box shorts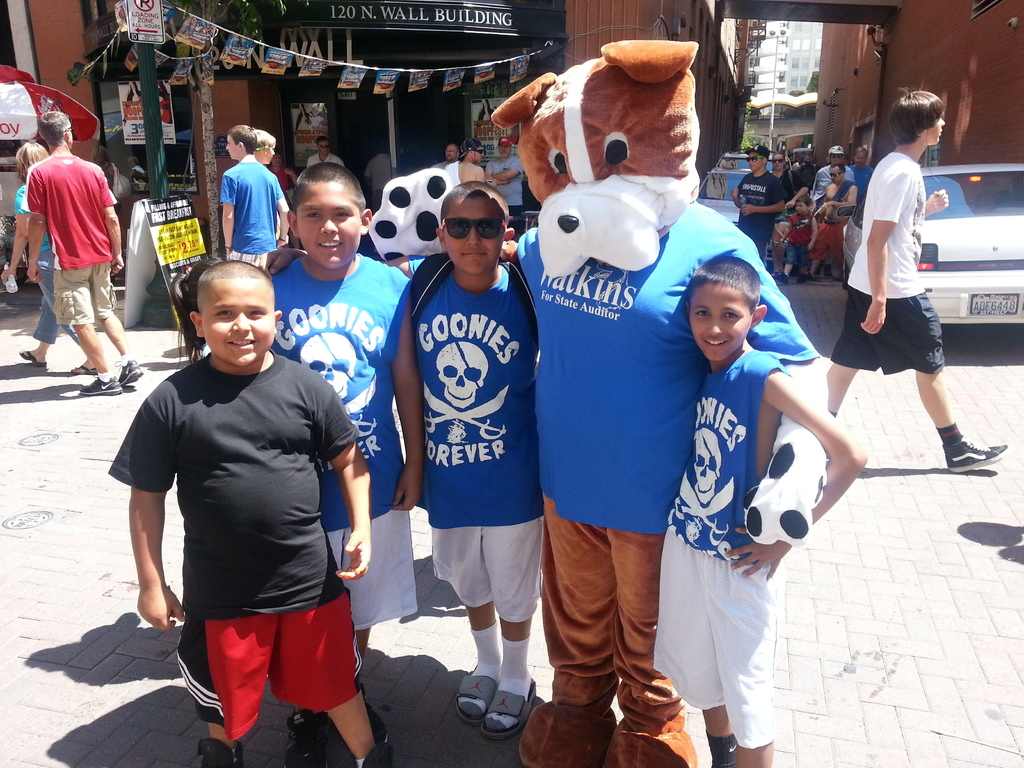
[330,506,419,636]
